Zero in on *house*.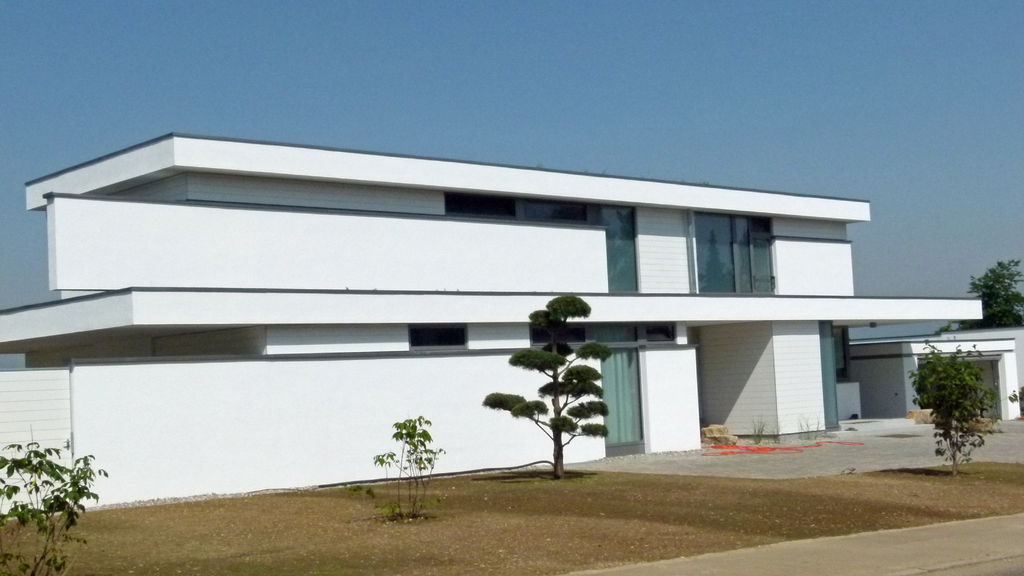
Zeroed in: 0 134 1023 522.
